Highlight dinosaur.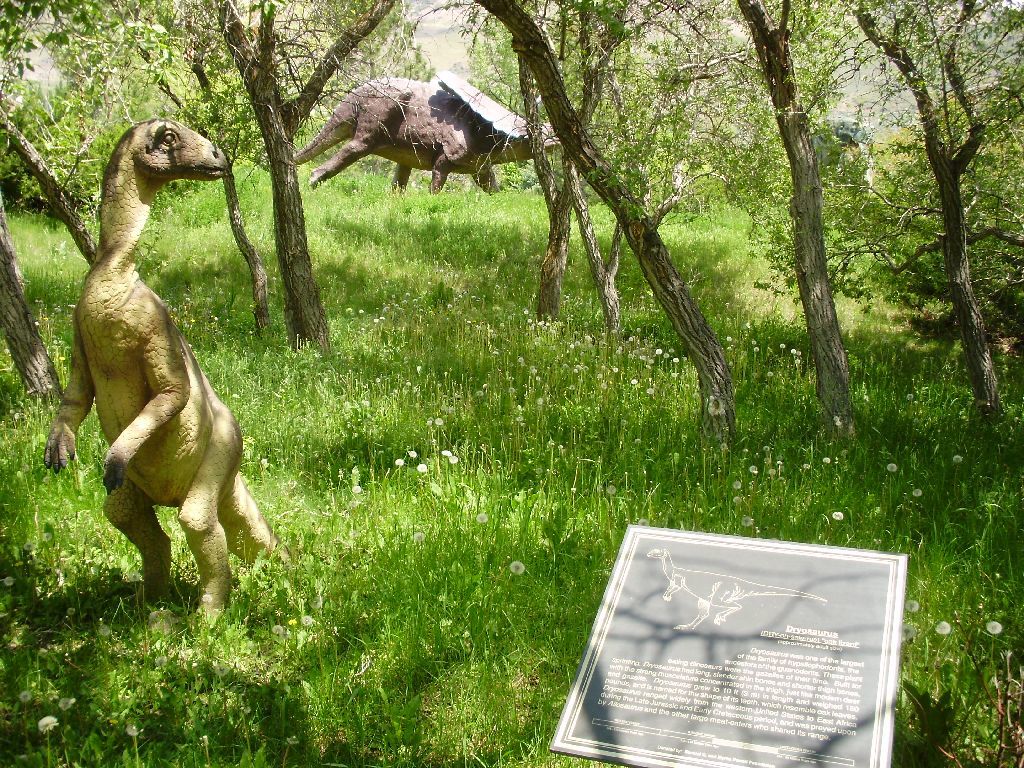
Highlighted region: (left=284, top=73, right=552, bottom=198).
